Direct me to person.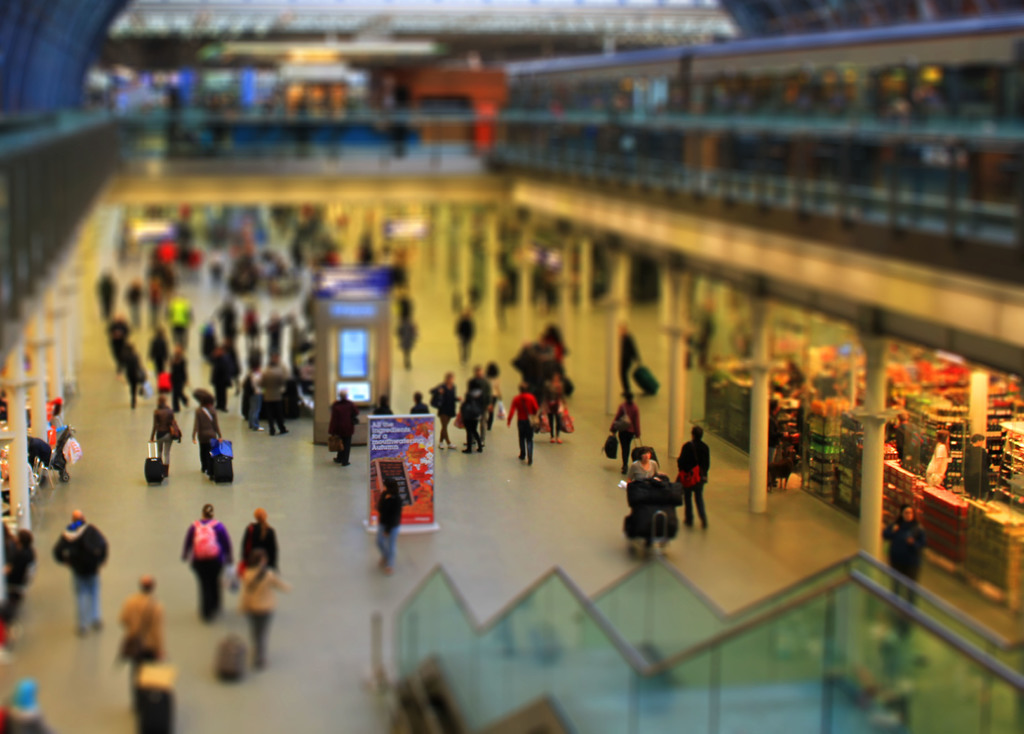
Direction: {"x1": 329, "y1": 390, "x2": 359, "y2": 465}.
